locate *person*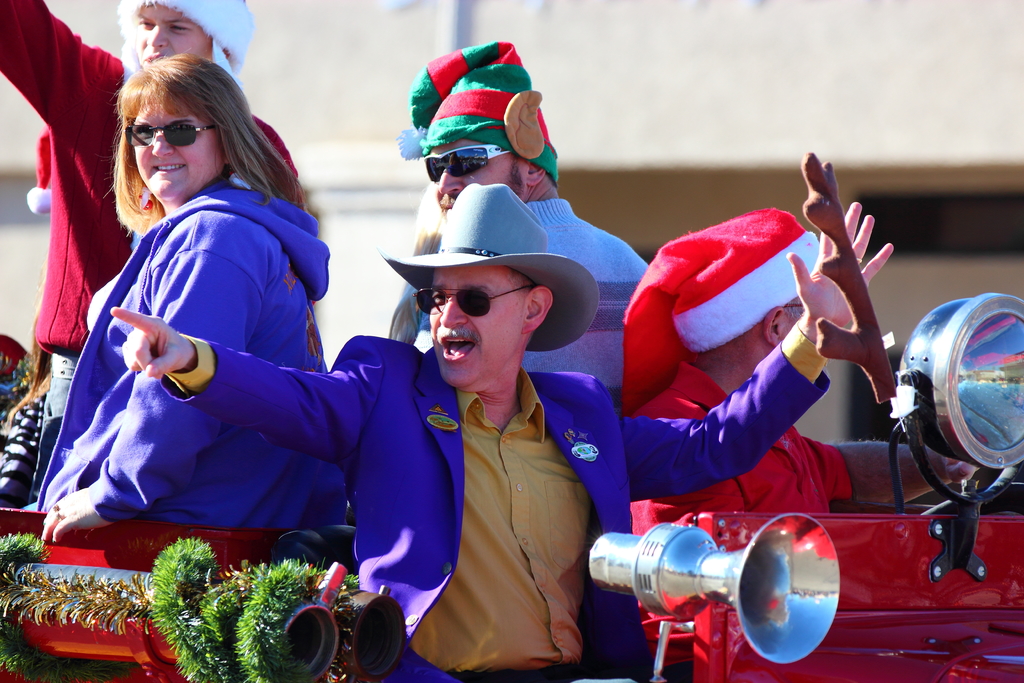
[0, 0, 336, 512]
